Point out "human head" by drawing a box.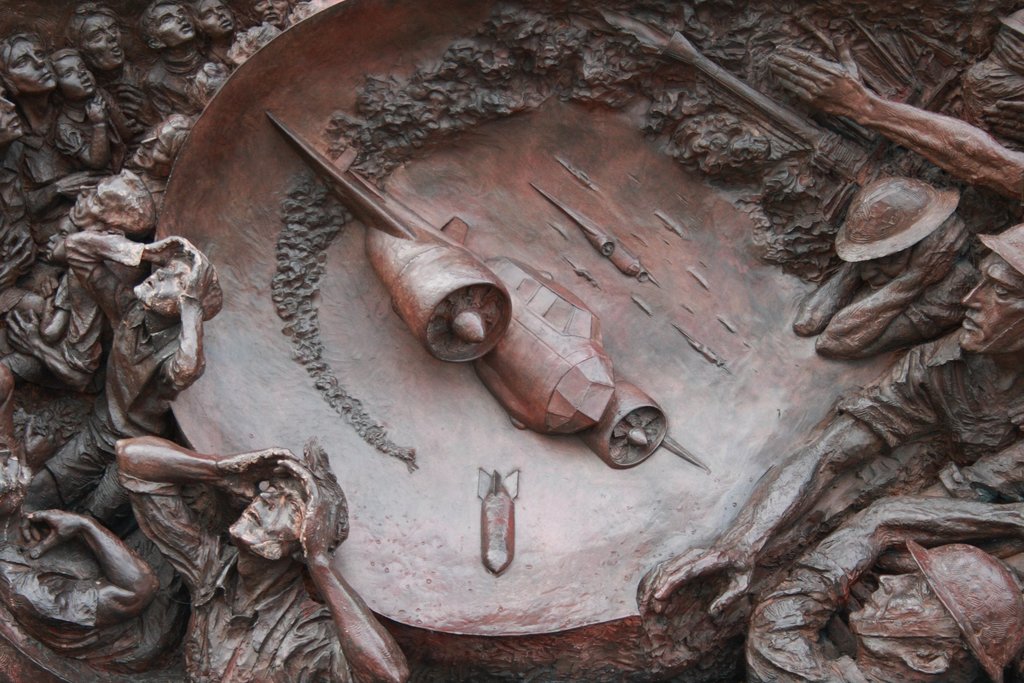
188, 0, 234, 41.
